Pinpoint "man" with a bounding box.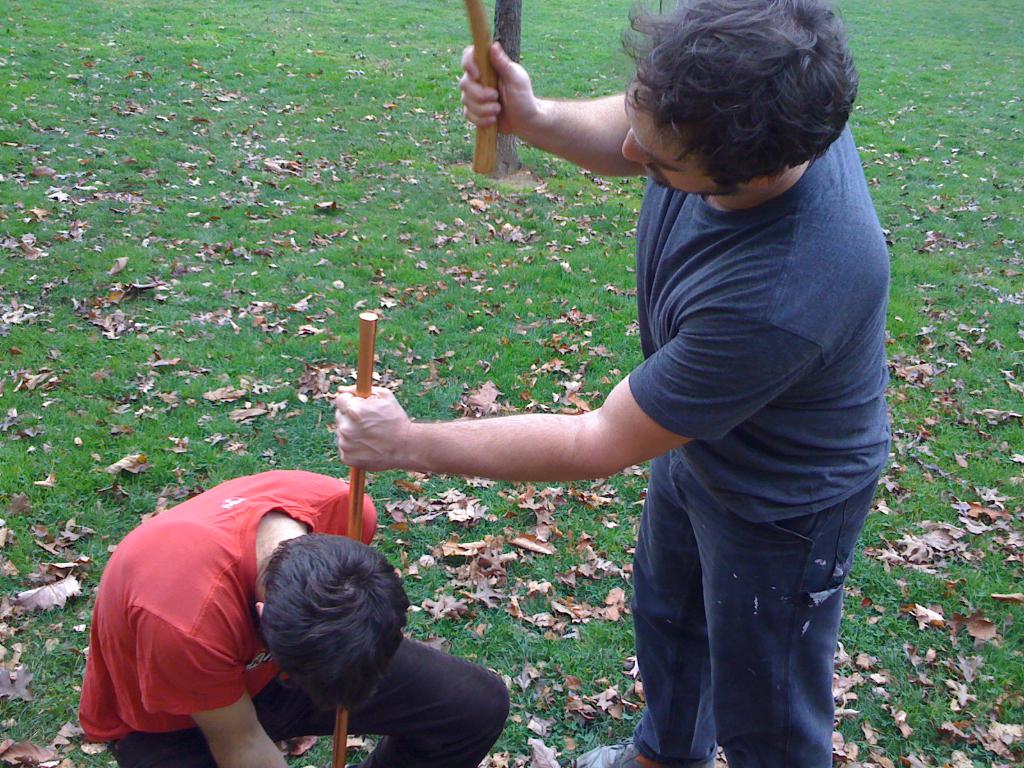
77, 461, 515, 767.
